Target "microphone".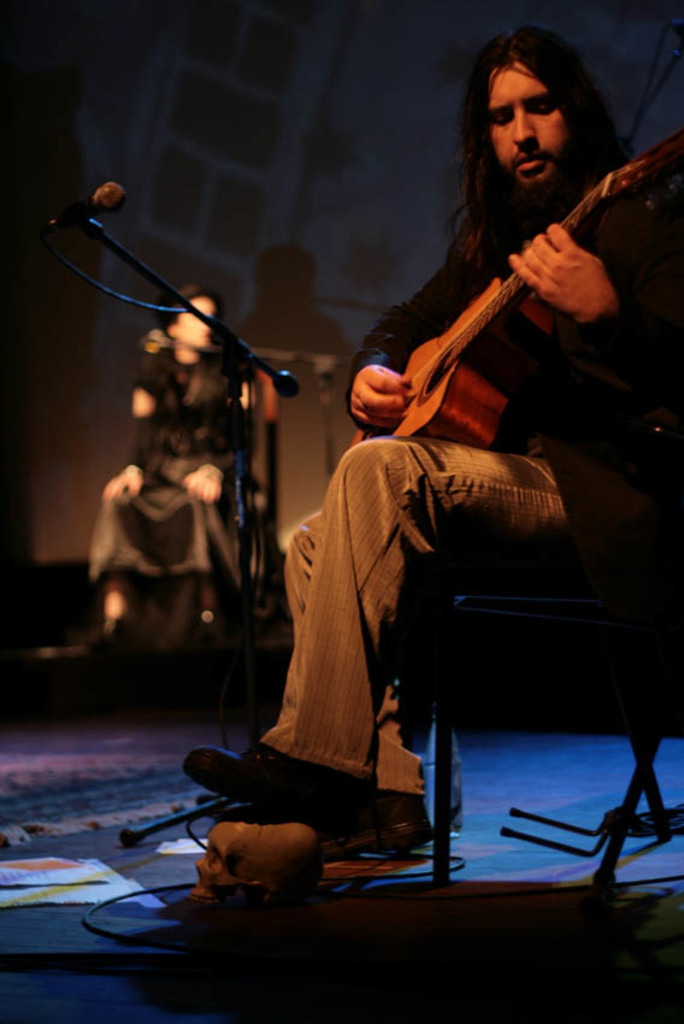
Target region: 51/180/119/228.
